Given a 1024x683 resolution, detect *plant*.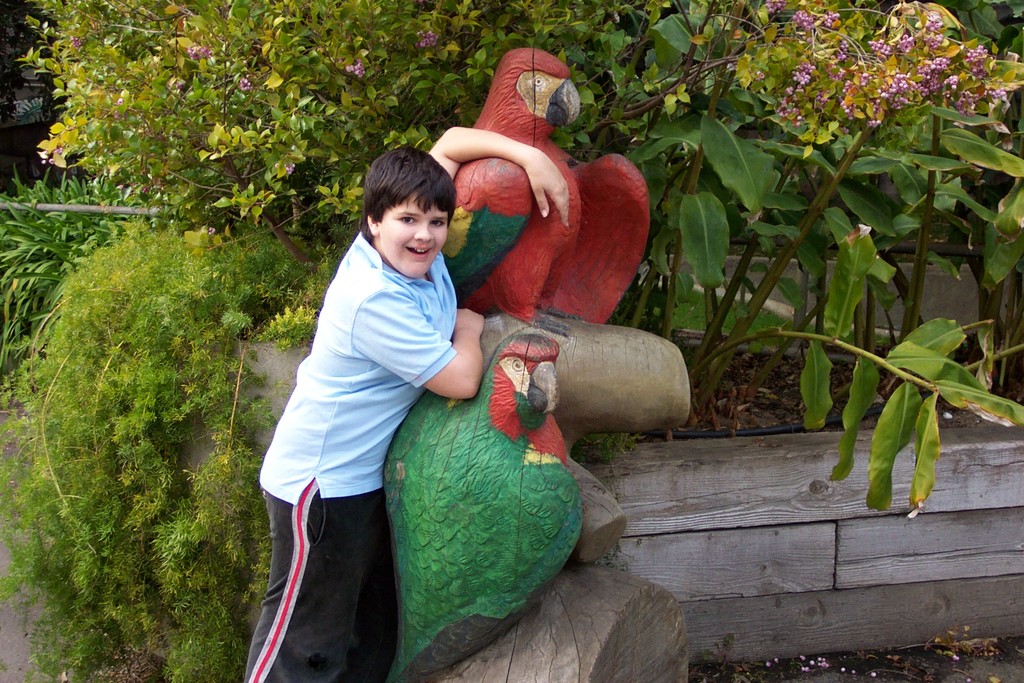
570 432 638 572.
